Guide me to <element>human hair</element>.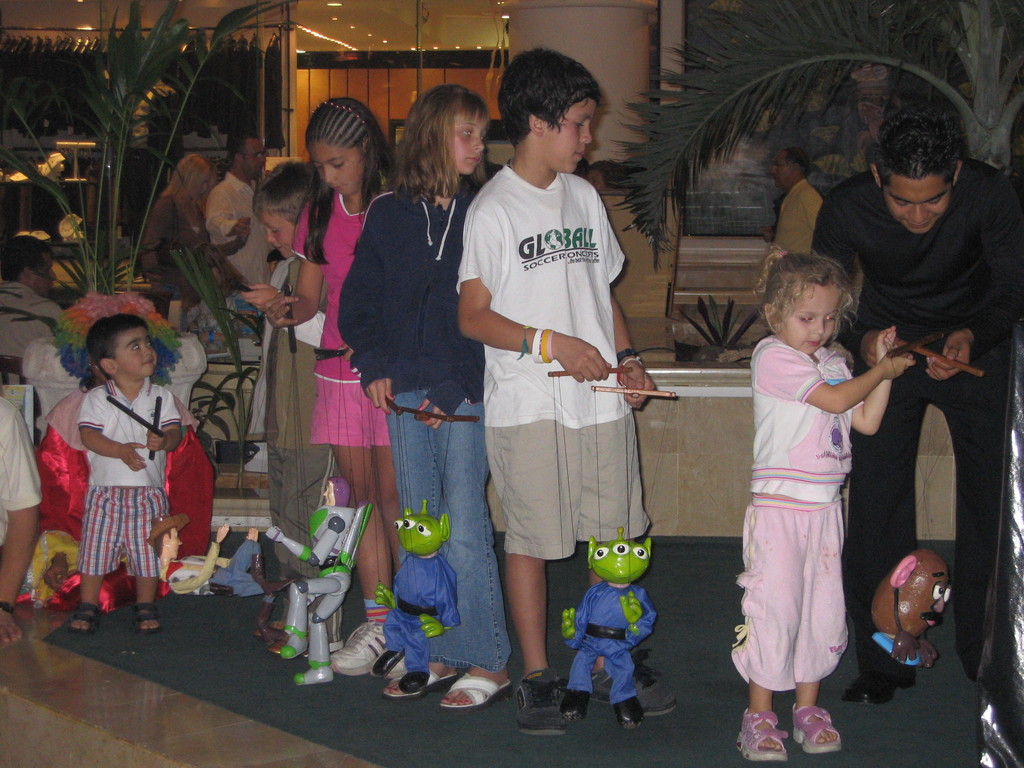
Guidance: <region>751, 244, 861, 339</region>.
